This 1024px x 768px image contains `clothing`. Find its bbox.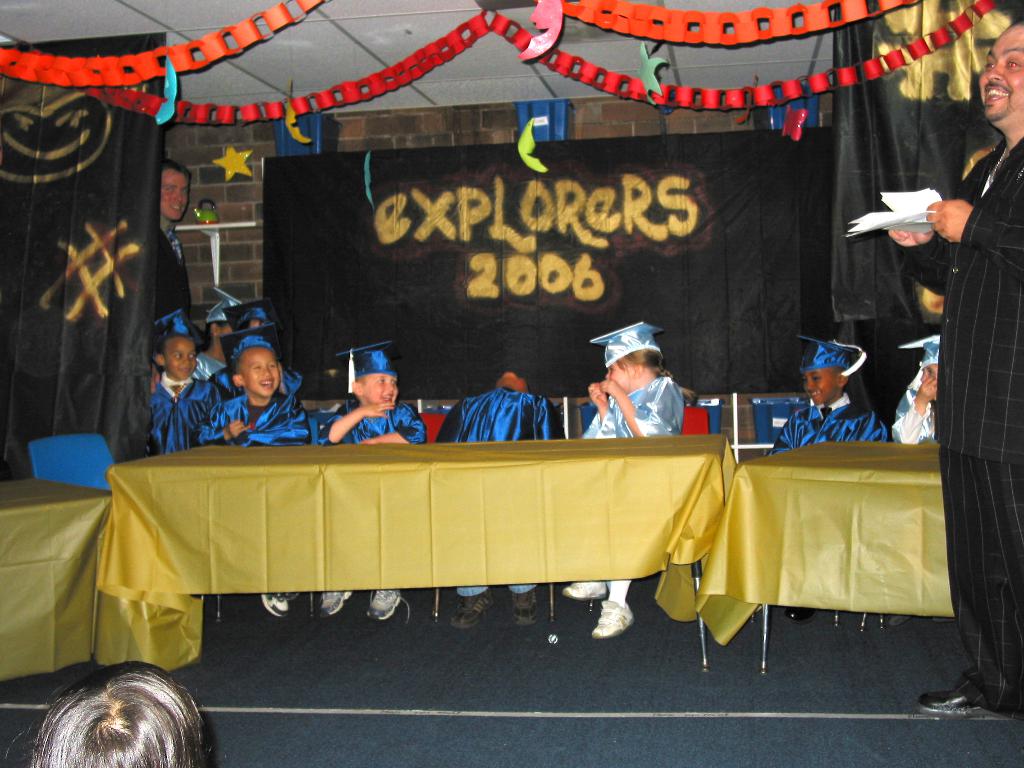
box=[187, 348, 225, 381].
